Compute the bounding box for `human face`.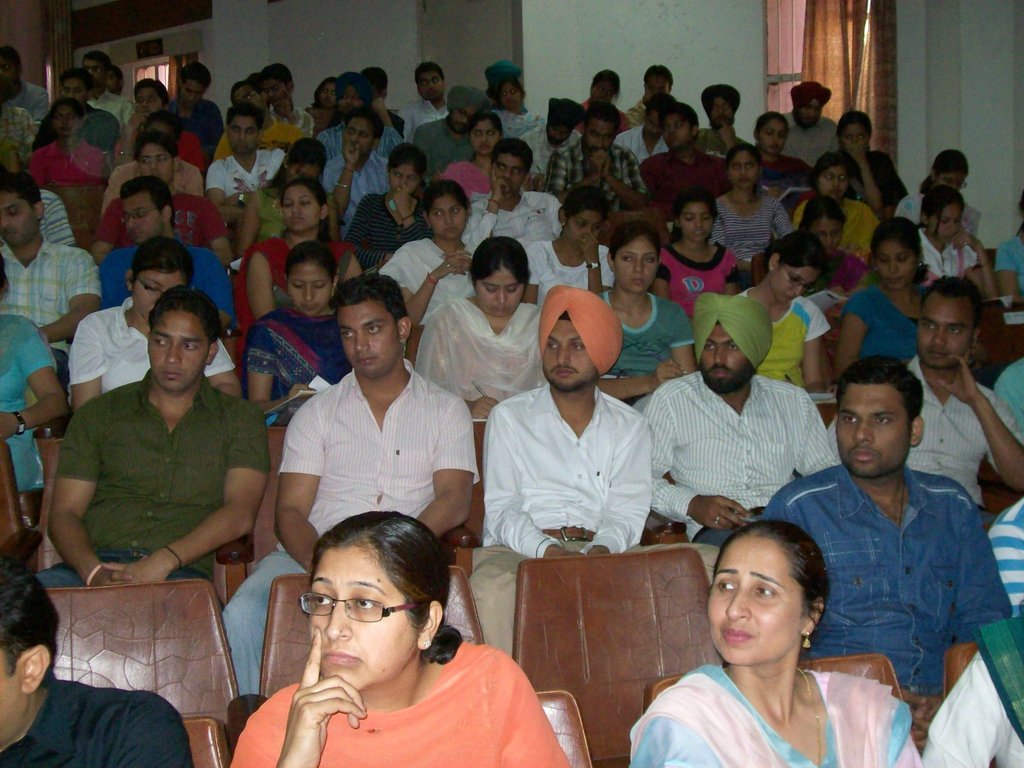
[680,199,714,244].
